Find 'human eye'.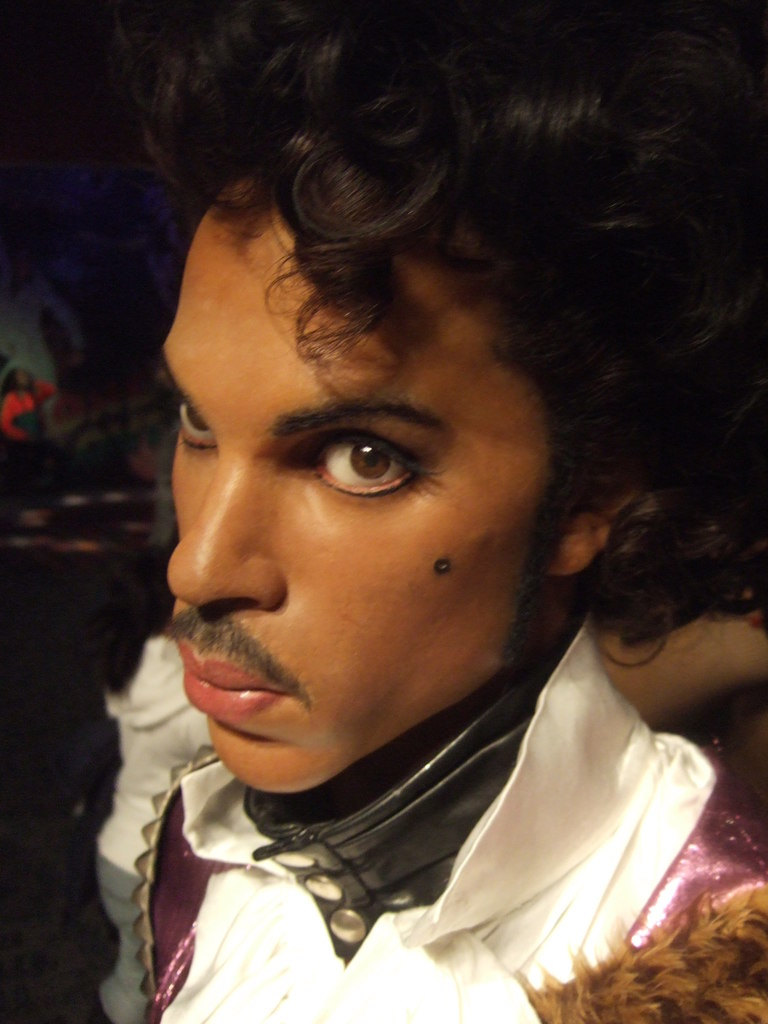
(292, 429, 436, 505).
